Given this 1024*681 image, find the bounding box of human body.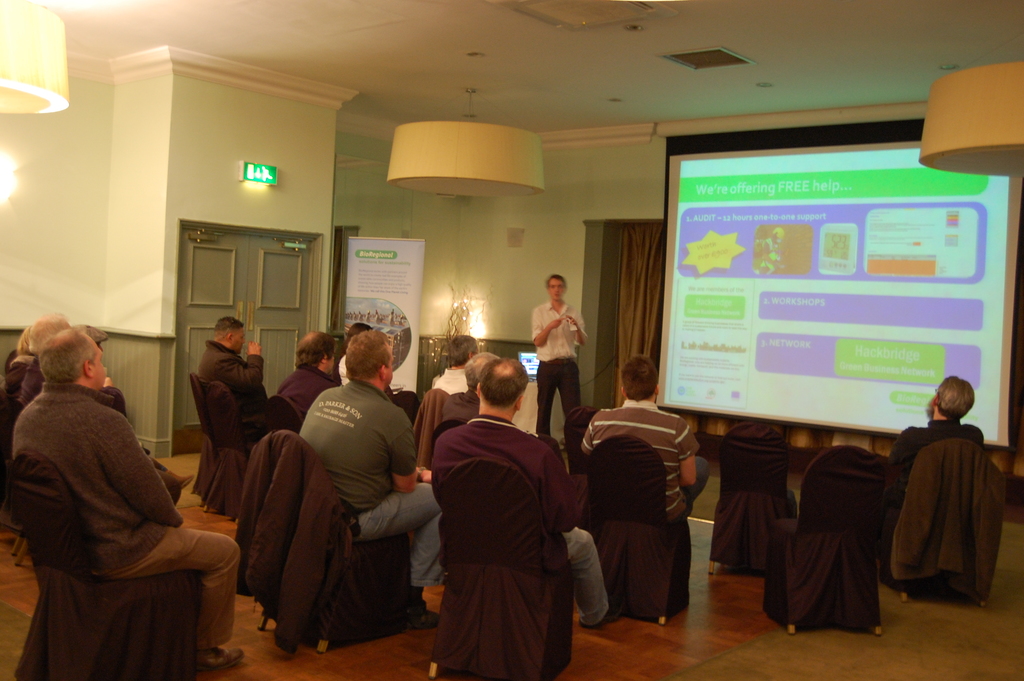
(299,377,446,629).
